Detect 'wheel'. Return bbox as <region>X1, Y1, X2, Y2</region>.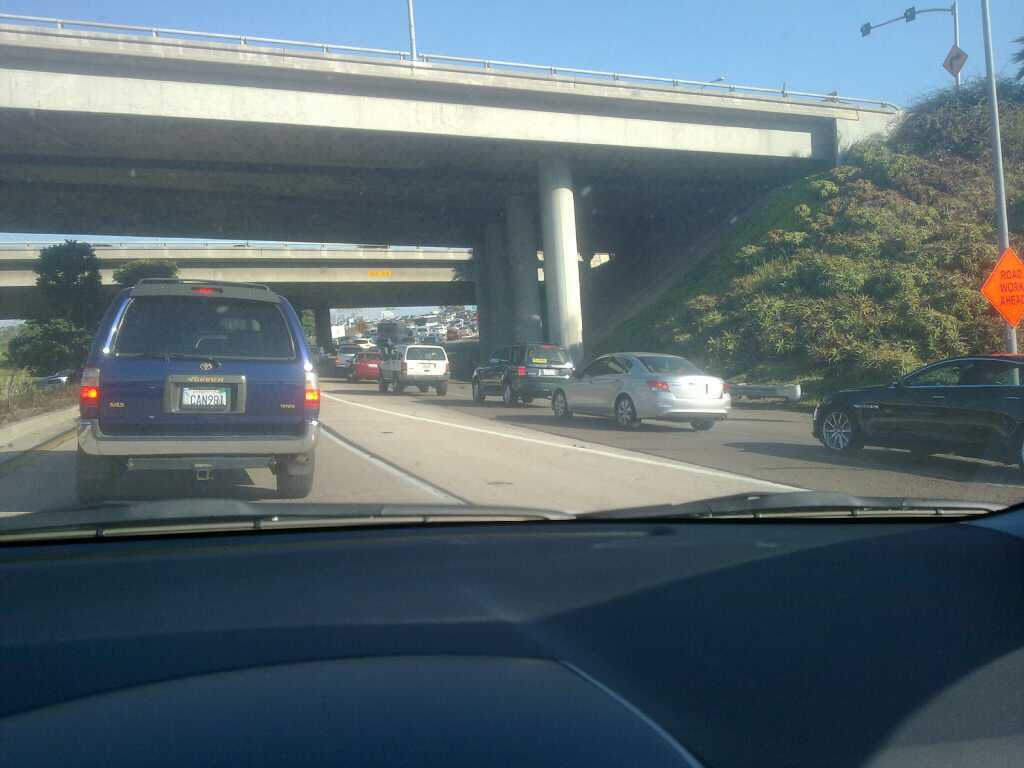
<region>816, 412, 861, 454</region>.
